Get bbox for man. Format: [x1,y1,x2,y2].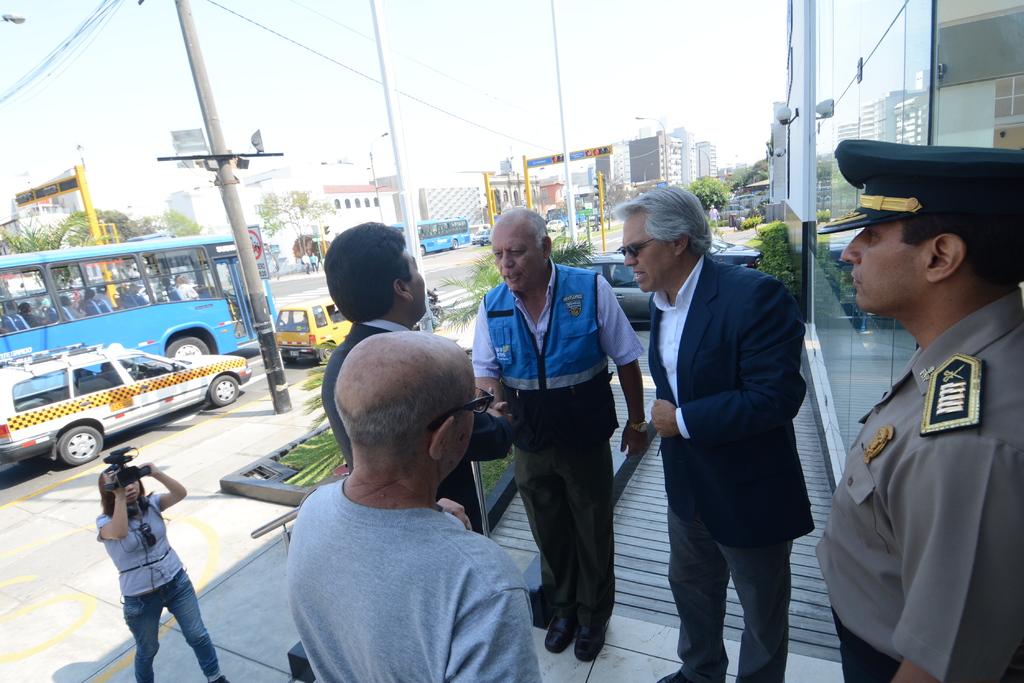
[319,214,531,535].
